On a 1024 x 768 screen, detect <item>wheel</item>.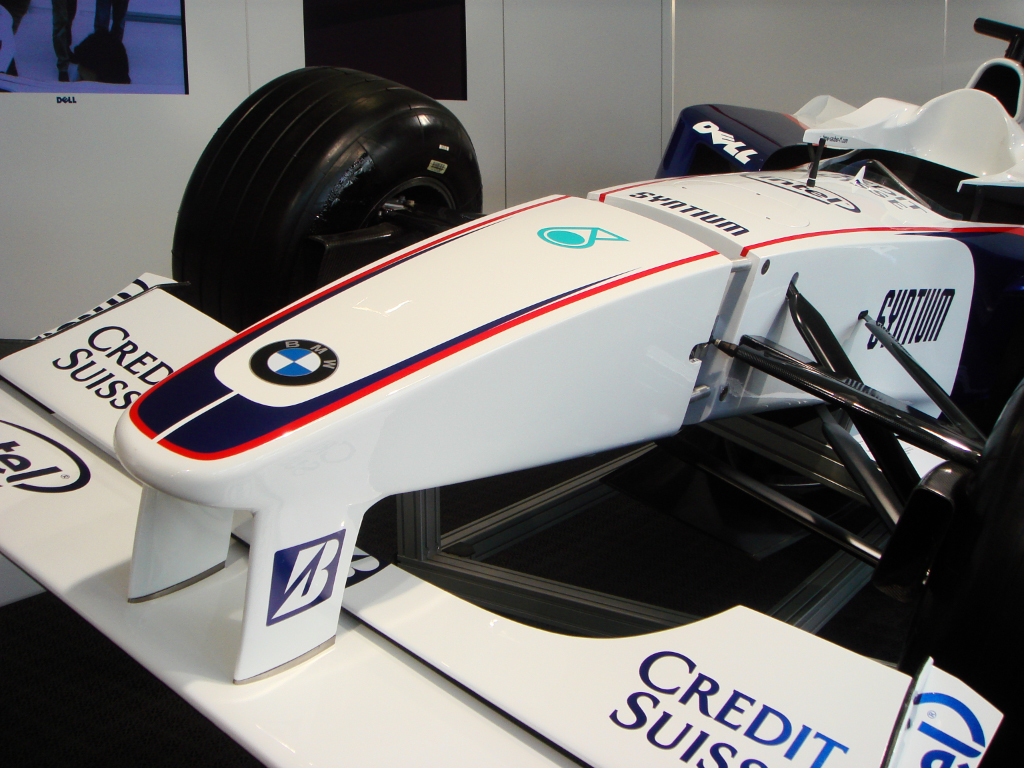
(x1=168, y1=60, x2=487, y2=332).
